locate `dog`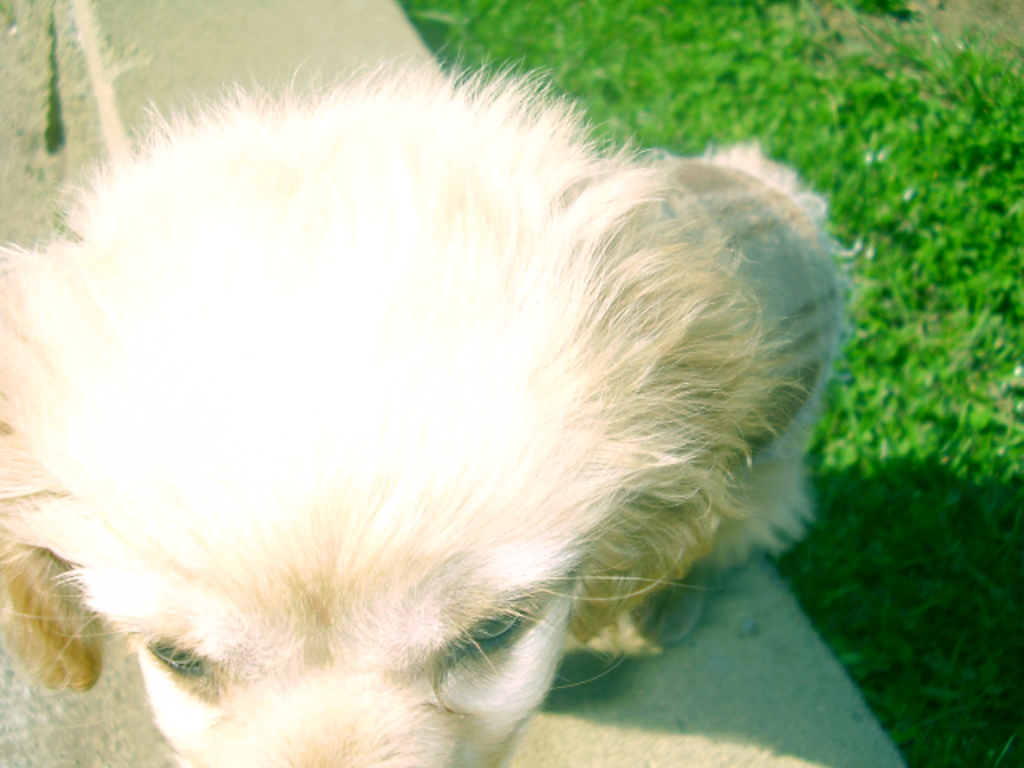
BBox(0, 56, 853, 766)
